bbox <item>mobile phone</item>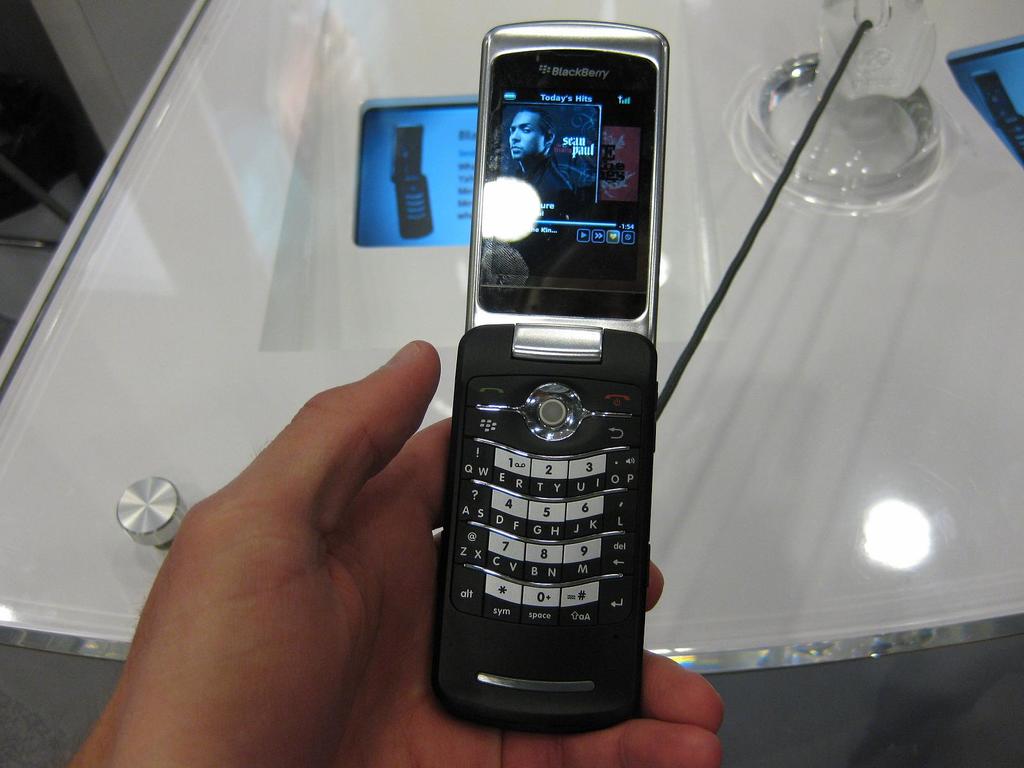
pyautogui.locateOnScreen(390, 123, 436, 241)
